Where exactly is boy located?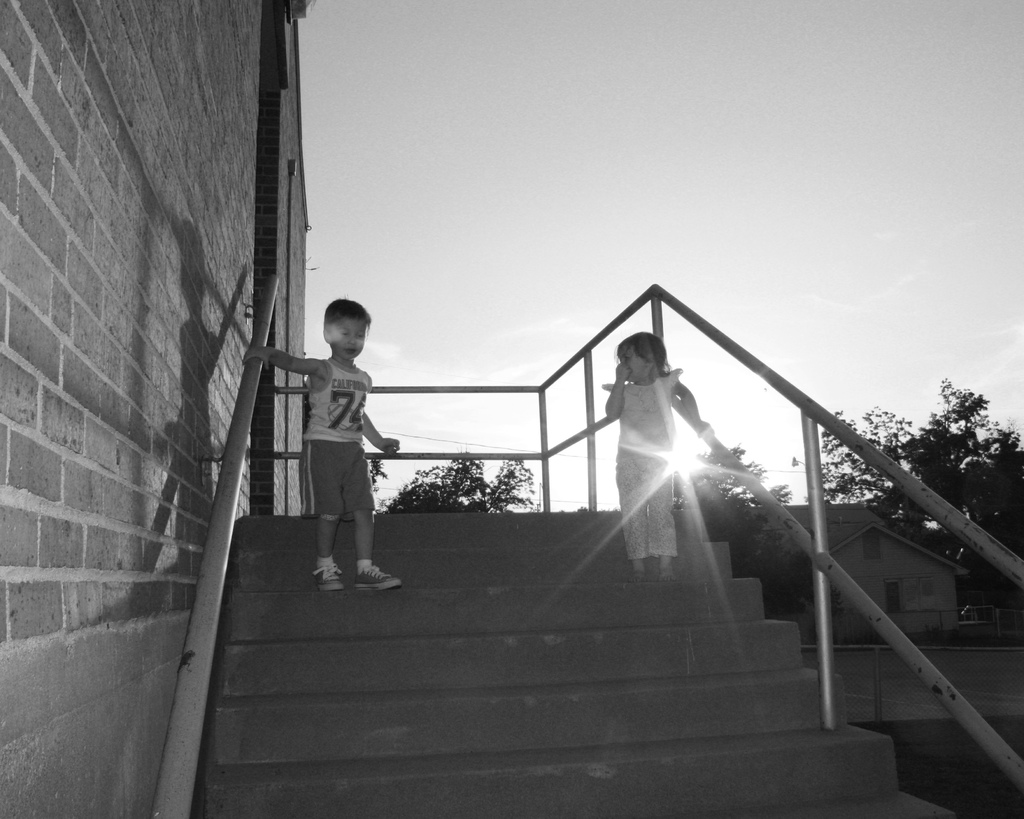
Its bounding box is 264 280 398 601.
